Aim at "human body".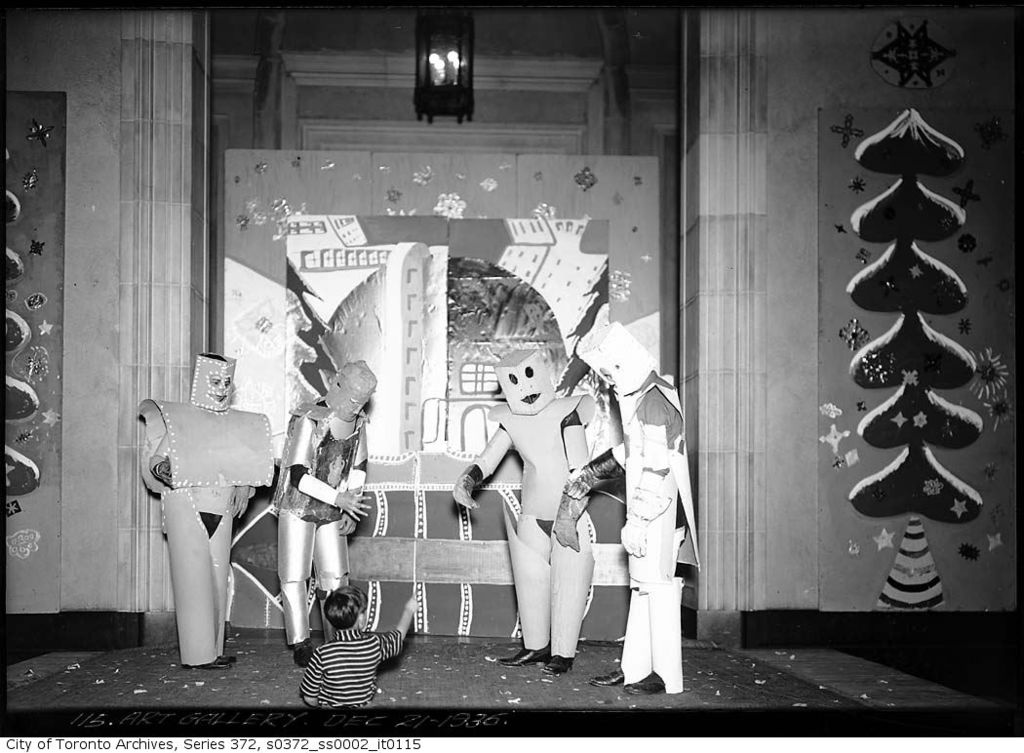
Aimed at pyautogui.locateOnScreen(441, 347, 591, 674).
